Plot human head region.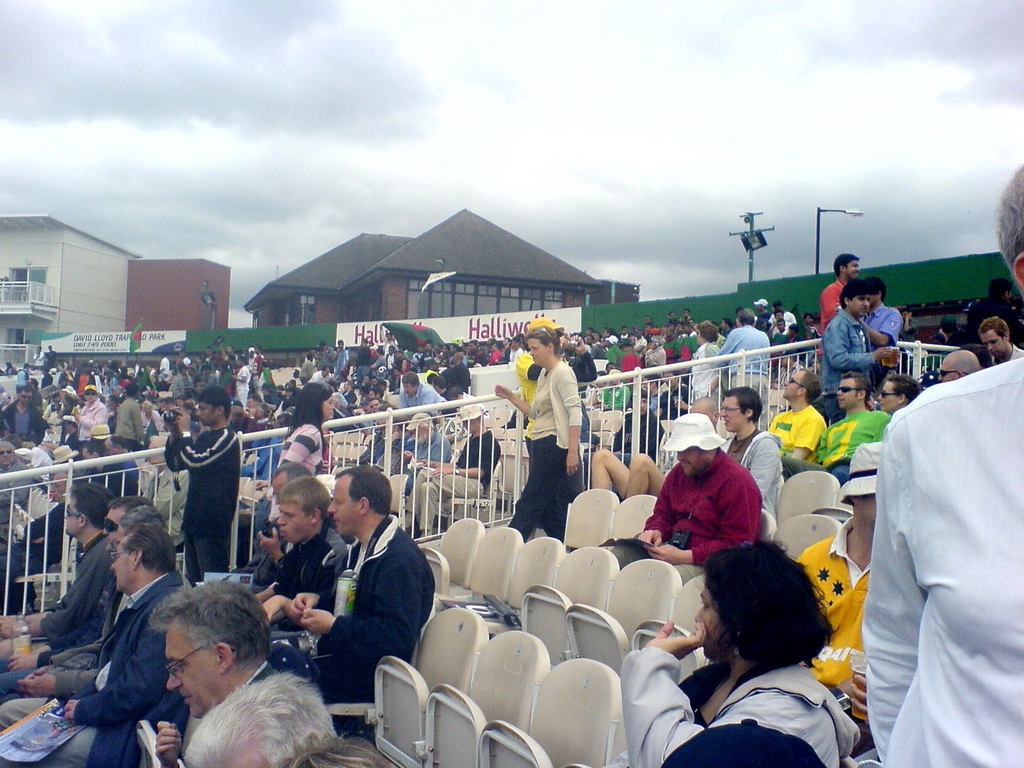
Plotted at locate(64, 483, 111, 543).
